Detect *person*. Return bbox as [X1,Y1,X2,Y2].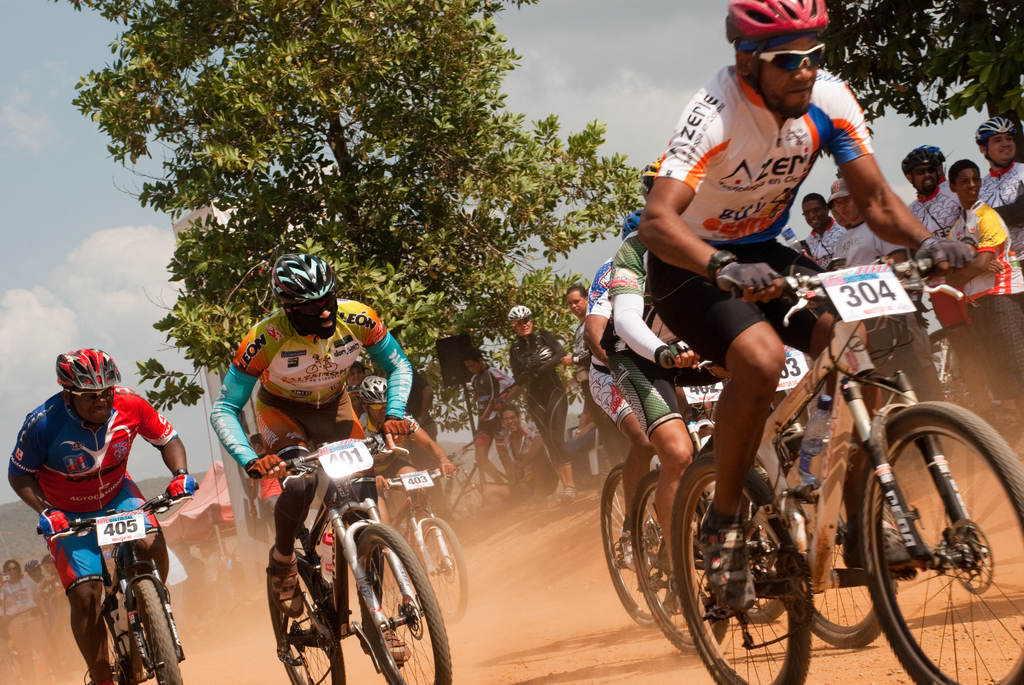
[212,260,408,660].
